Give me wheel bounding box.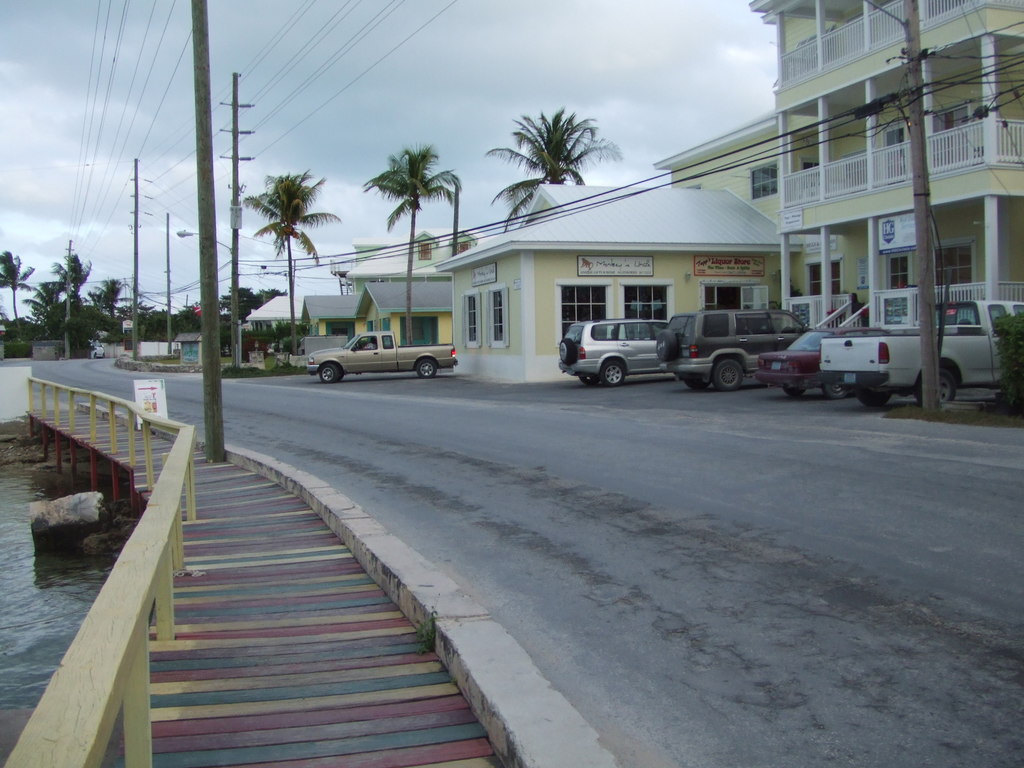
Rect(821, 383, 850, 396).
